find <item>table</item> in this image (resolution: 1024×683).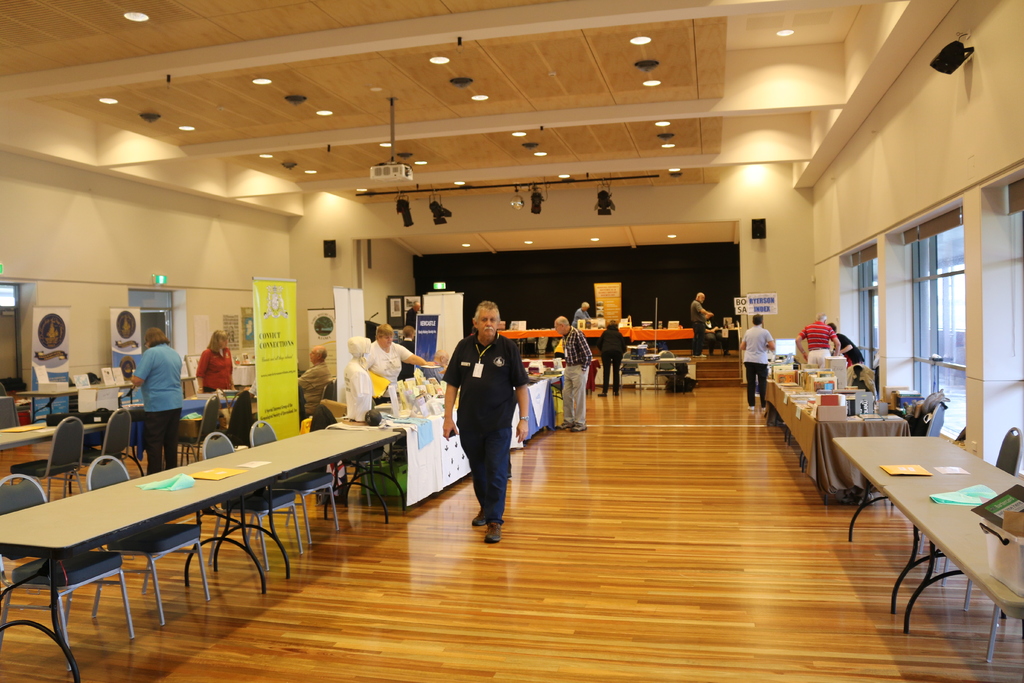
0/417/413/682.
